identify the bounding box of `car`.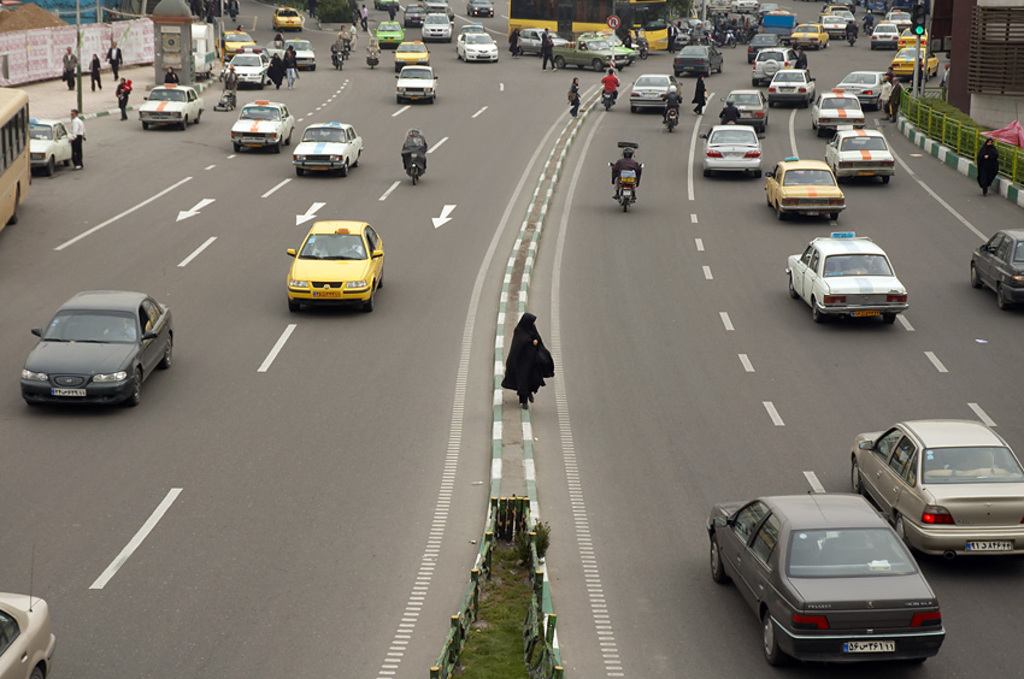
pyautogui.locateOnScreen(219, 47, 271, 87).
